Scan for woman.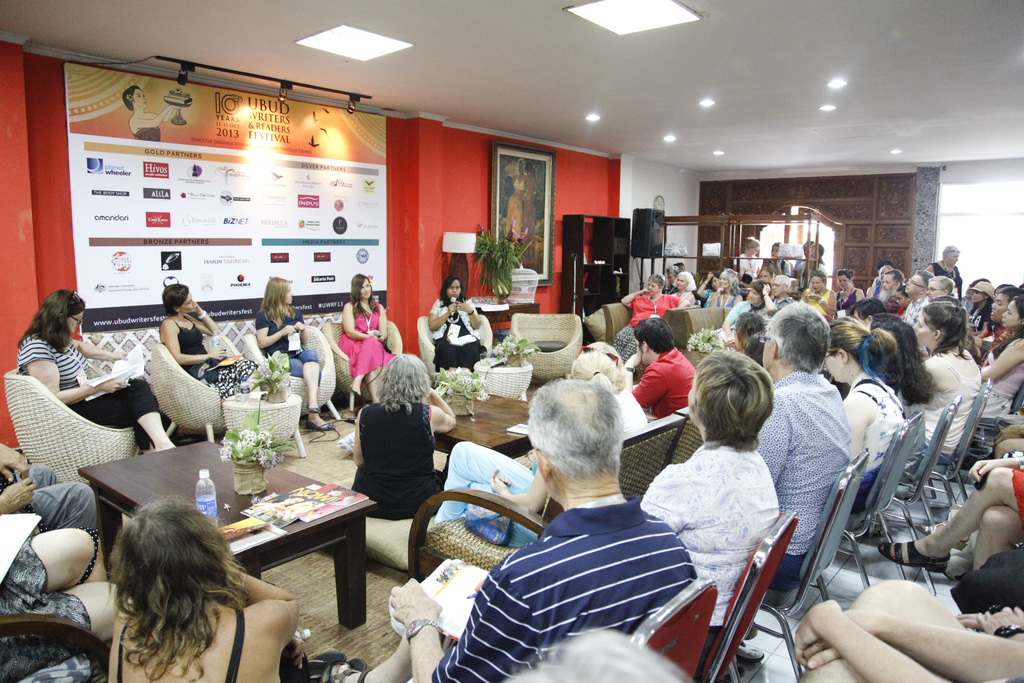
Scan result: crop(922, 241, 964, 293).
